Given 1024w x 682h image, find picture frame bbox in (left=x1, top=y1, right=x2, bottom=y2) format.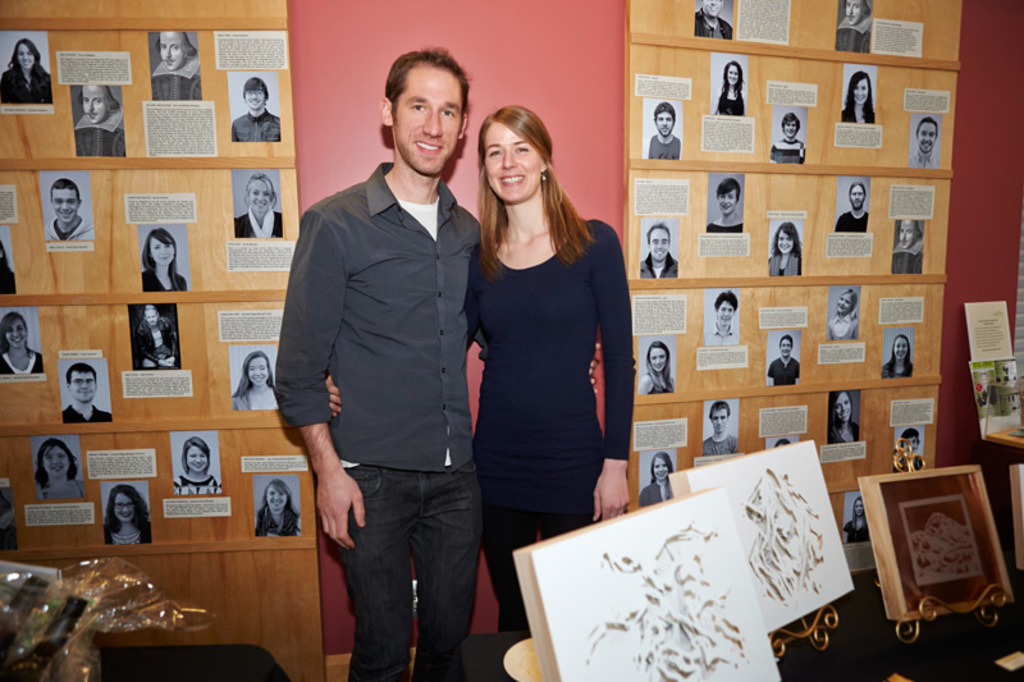
(left=221, top=345, right=292, bottom=415).
